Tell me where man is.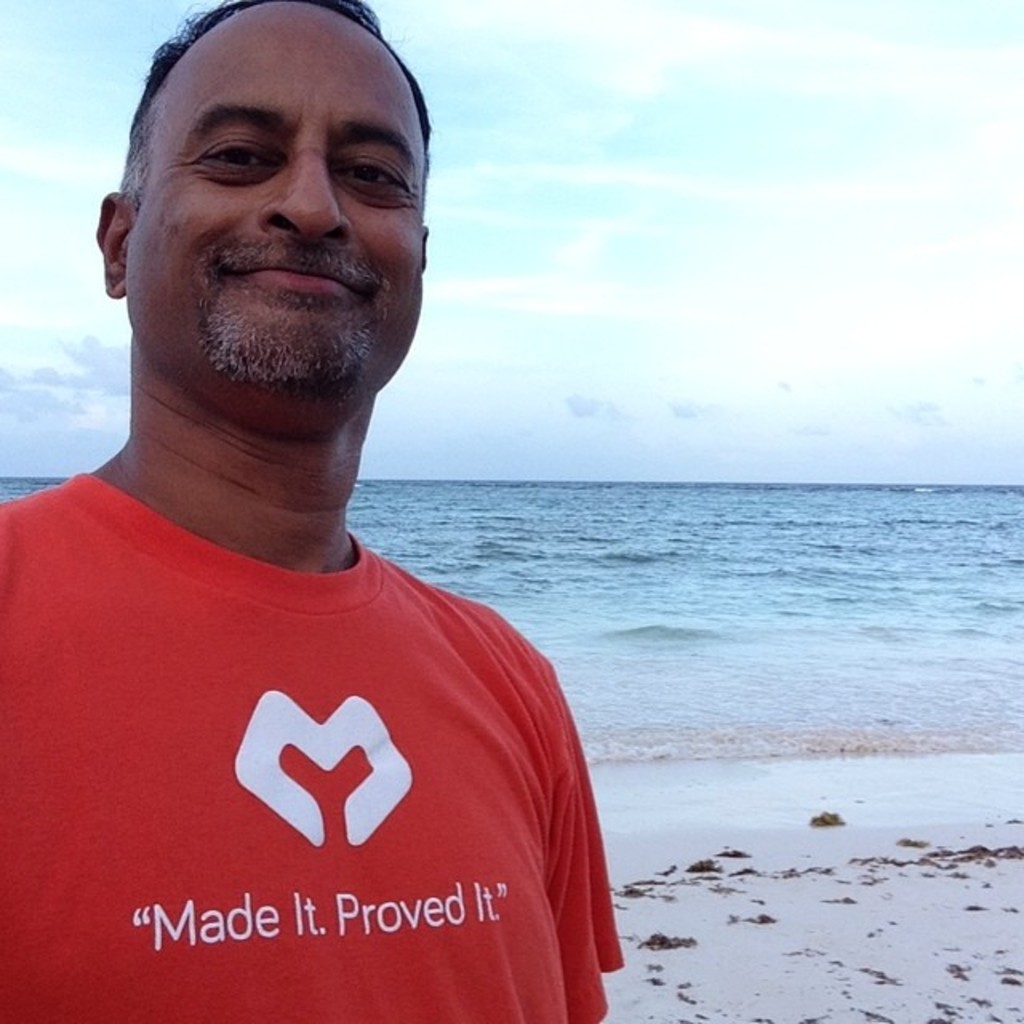
man is at bbox=(0, 0, 632, 1022).
